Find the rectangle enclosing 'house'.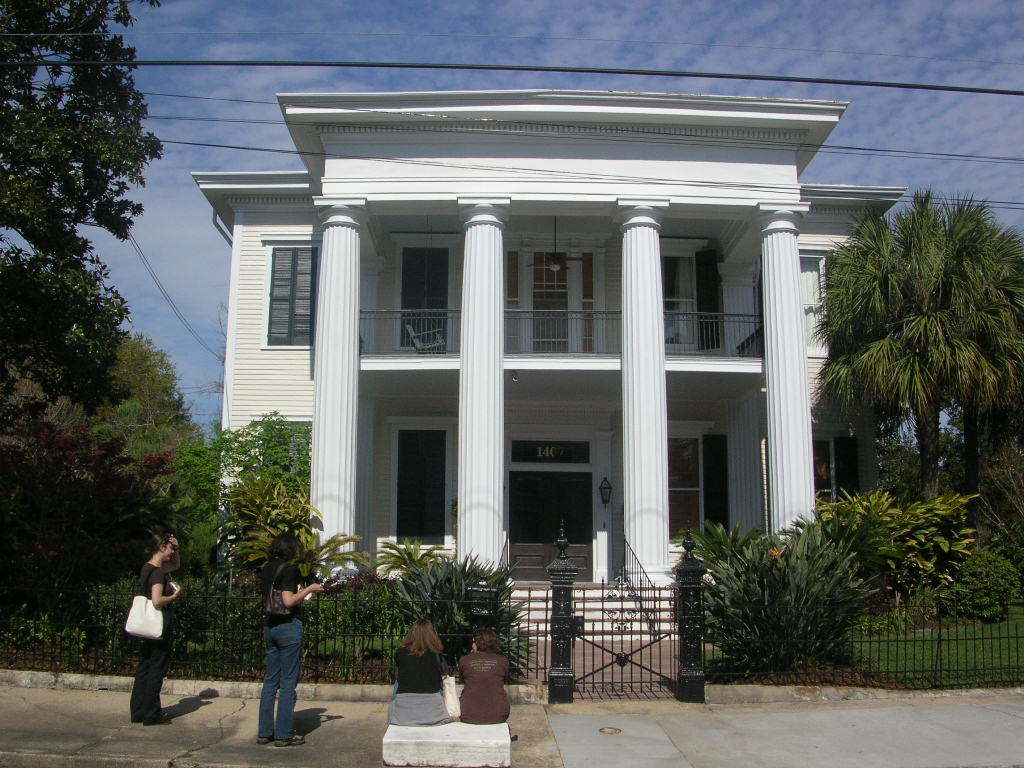
select_region(186, 32, 937, 715).
